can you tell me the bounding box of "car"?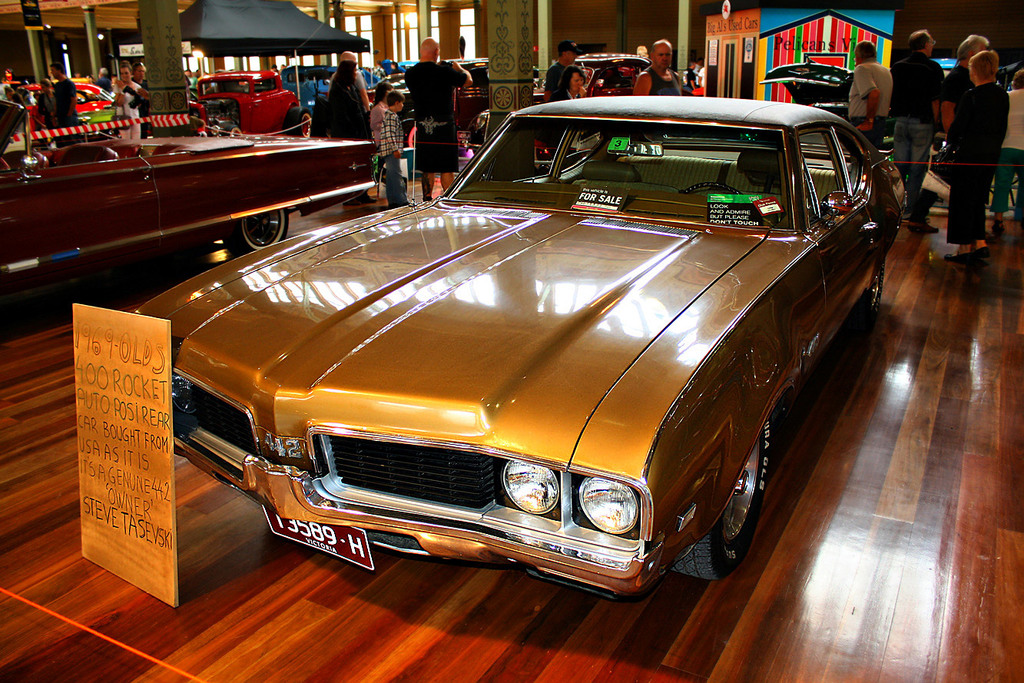
pyautogui.locateOnScreen(23, 78, 115, 130).
